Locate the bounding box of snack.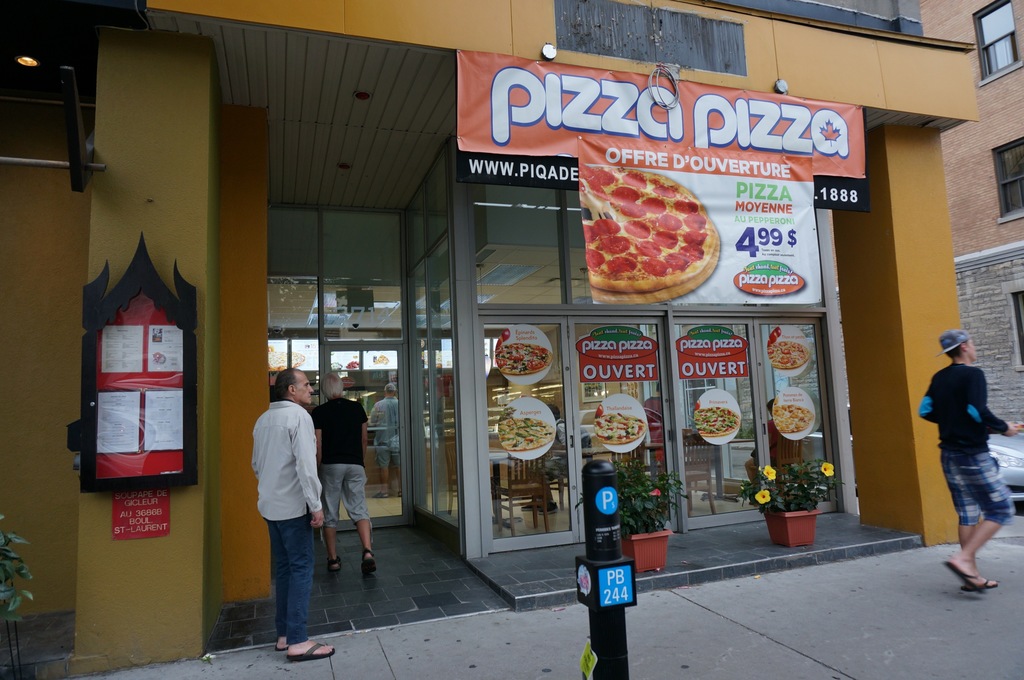
Bounding box: bbox=[377, 355, 388, 363].
